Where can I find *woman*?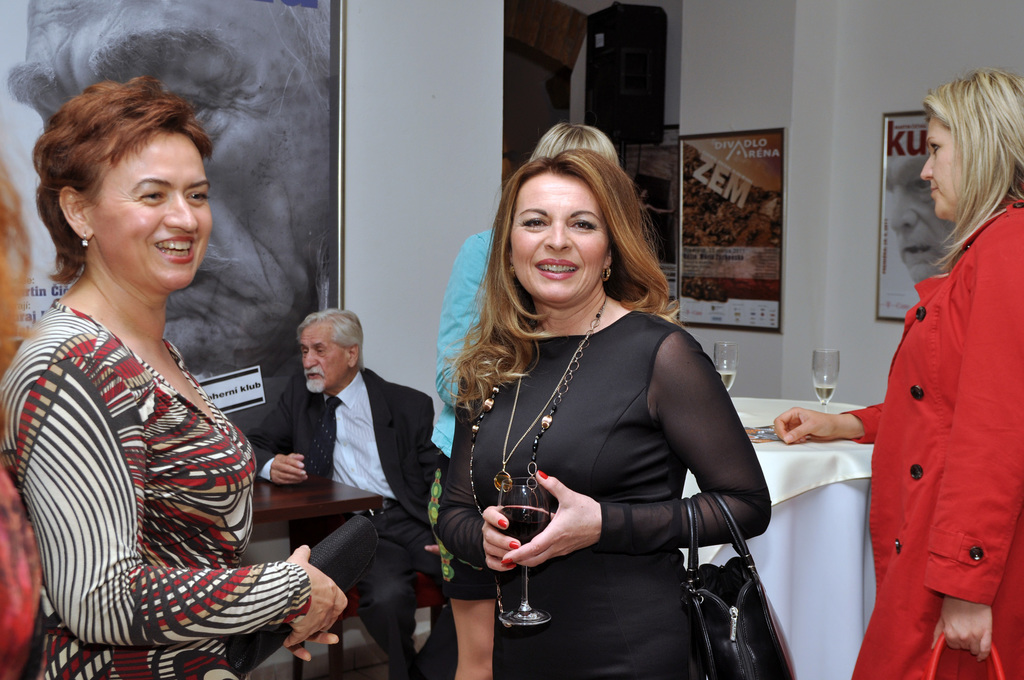
You can find it at 431/125/618/679.
